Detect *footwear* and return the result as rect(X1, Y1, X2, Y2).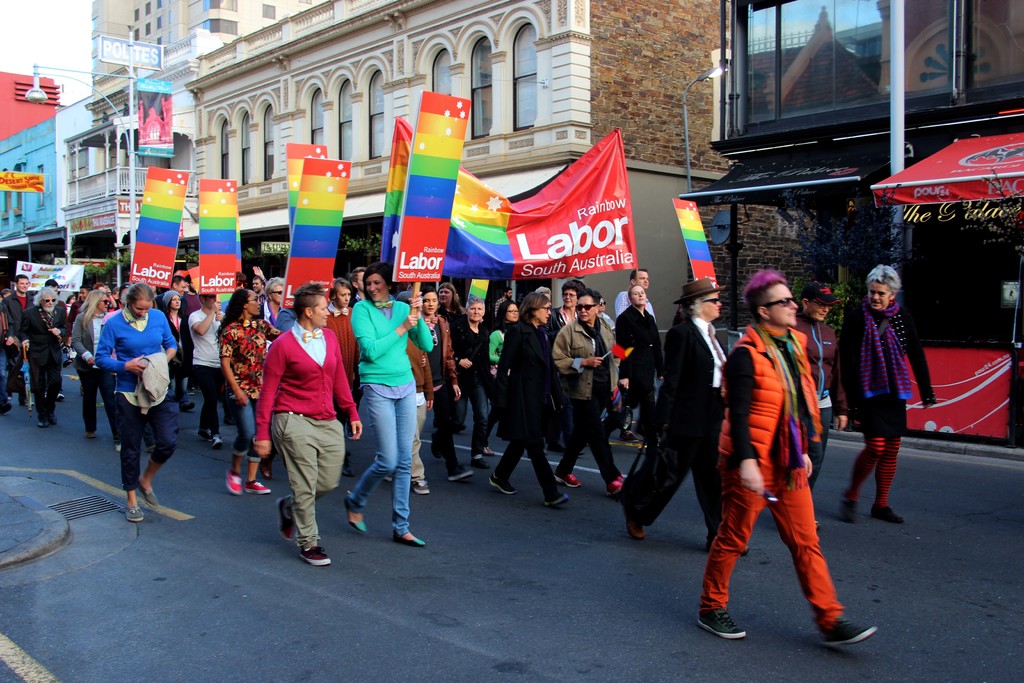
rect(148, 441, 158, 457).
